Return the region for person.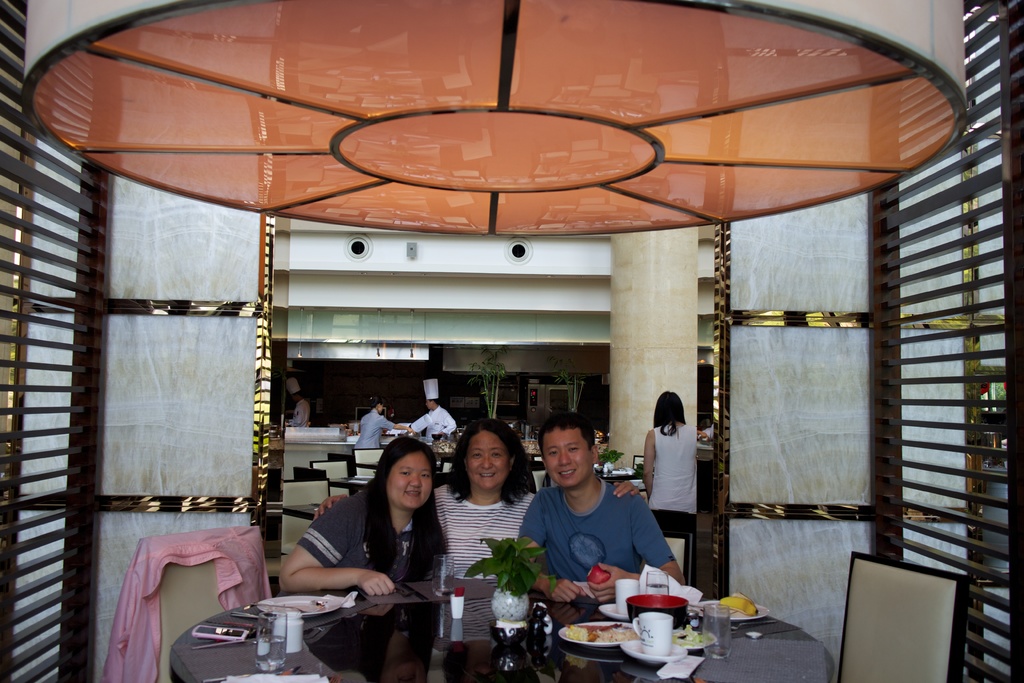
(x1=277, y1=436, x2=444, y2=596).
